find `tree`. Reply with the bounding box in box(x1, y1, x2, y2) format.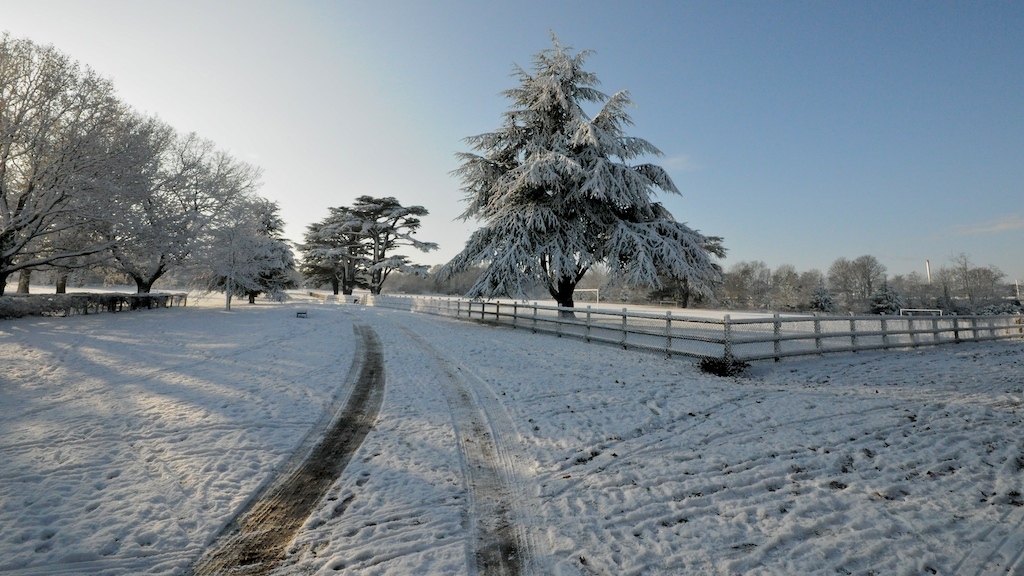
box(823, 256, 856, 298).
